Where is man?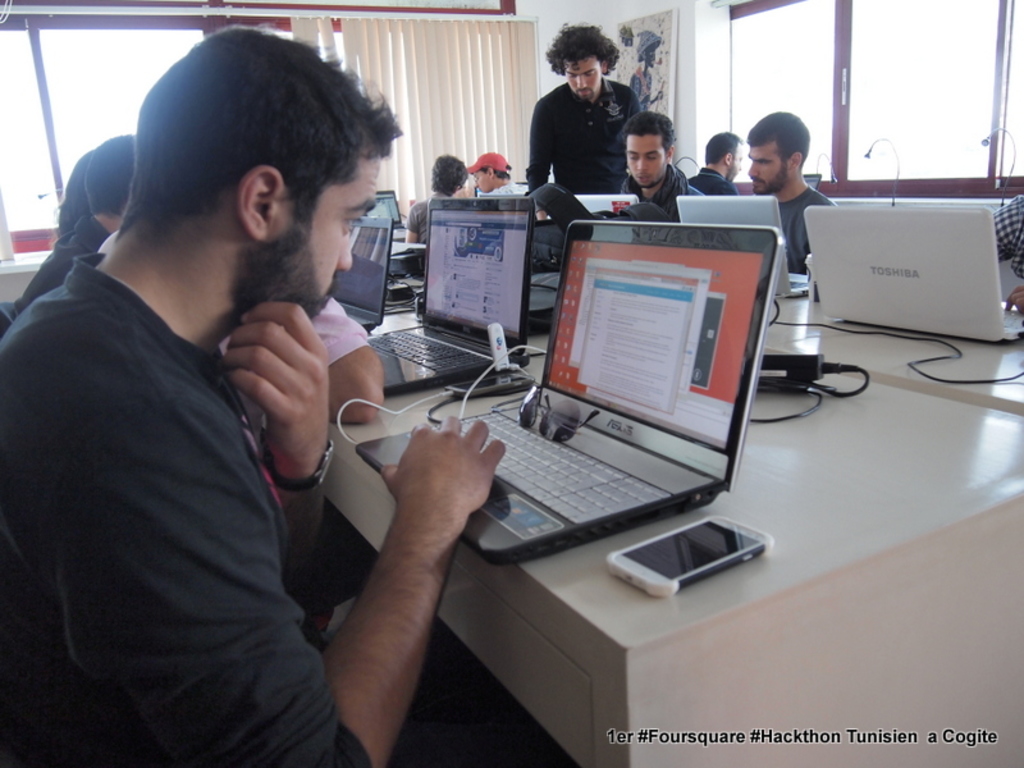
crop(521, 18, 648, 191).
